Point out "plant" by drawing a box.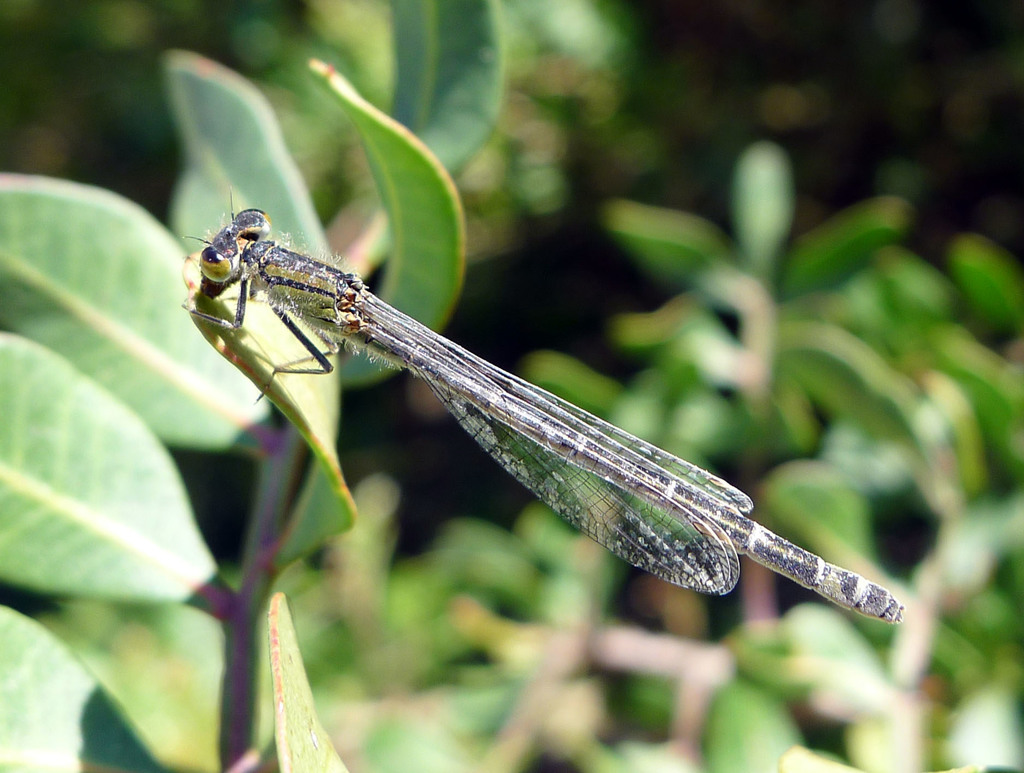
region(0, 0, 1023, 772).
